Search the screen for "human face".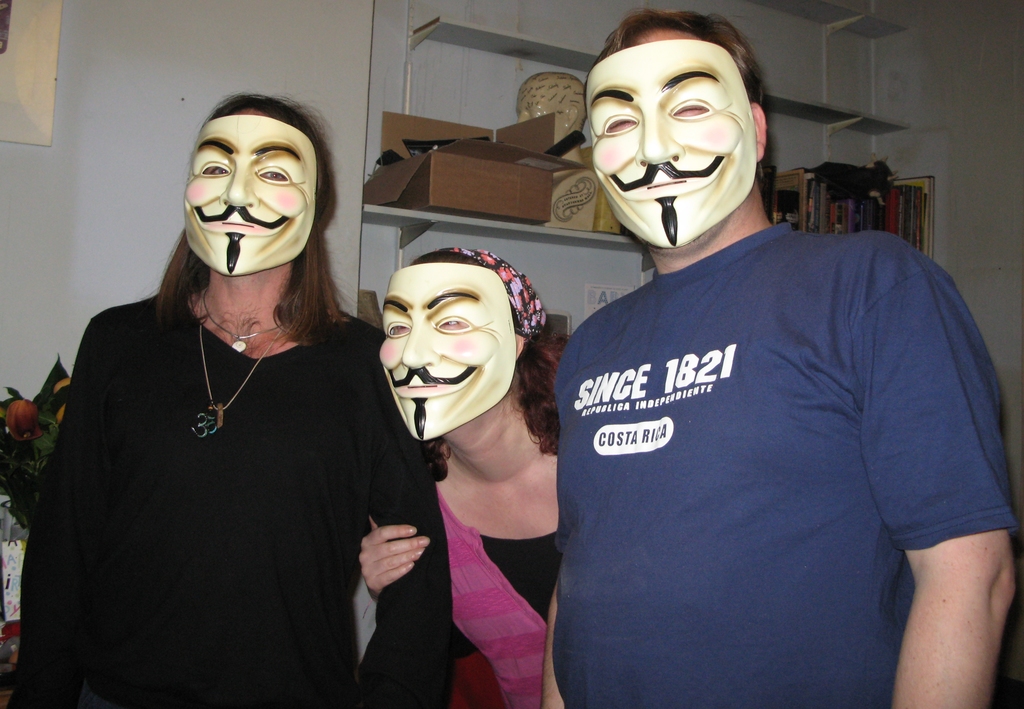
Found at detection(202, 155, 292, 186).
